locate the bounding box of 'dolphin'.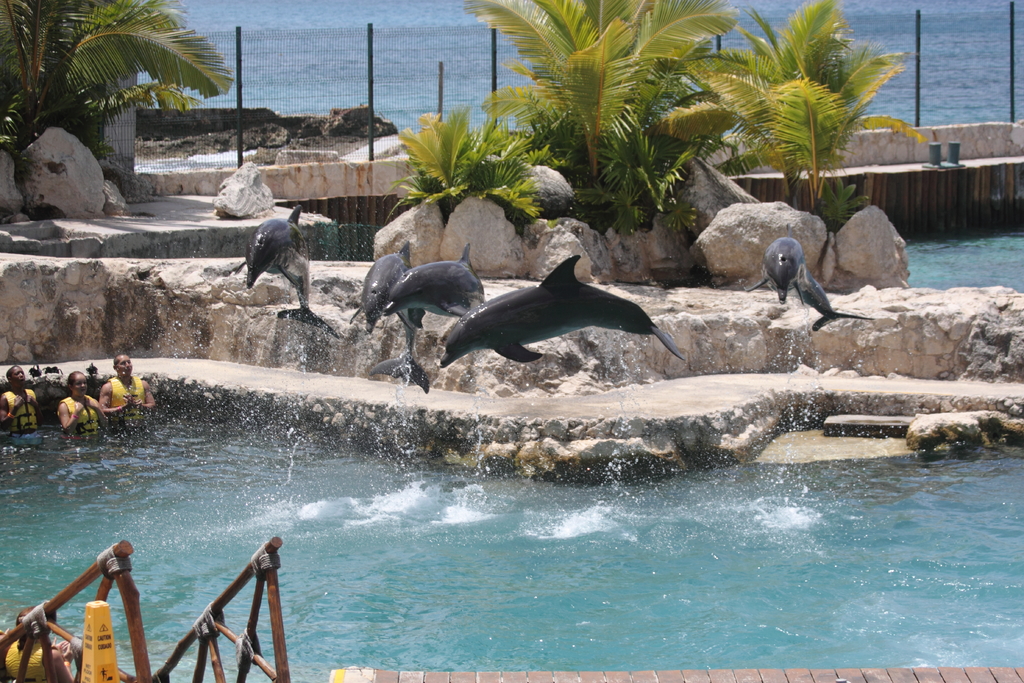
Bounding box: [381, 245, 486, 330].
